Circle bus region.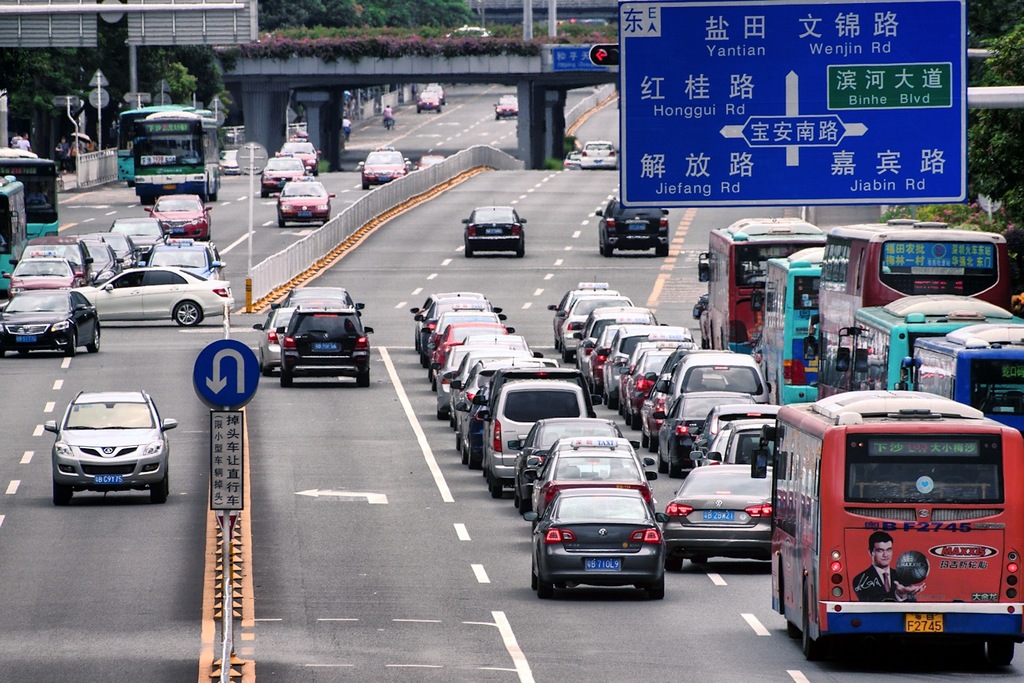
Region: {"left": 133, "top": 110, "right": 224, "bottom": 208}.
